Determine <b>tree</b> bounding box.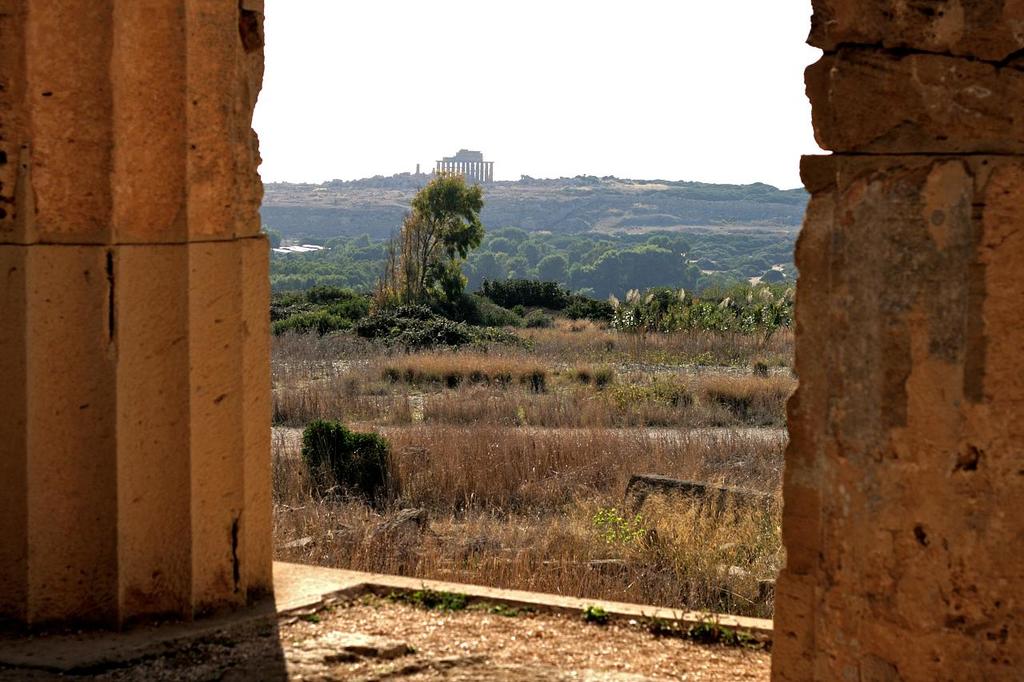
Determined: crop(572, 235, 621, 306).
